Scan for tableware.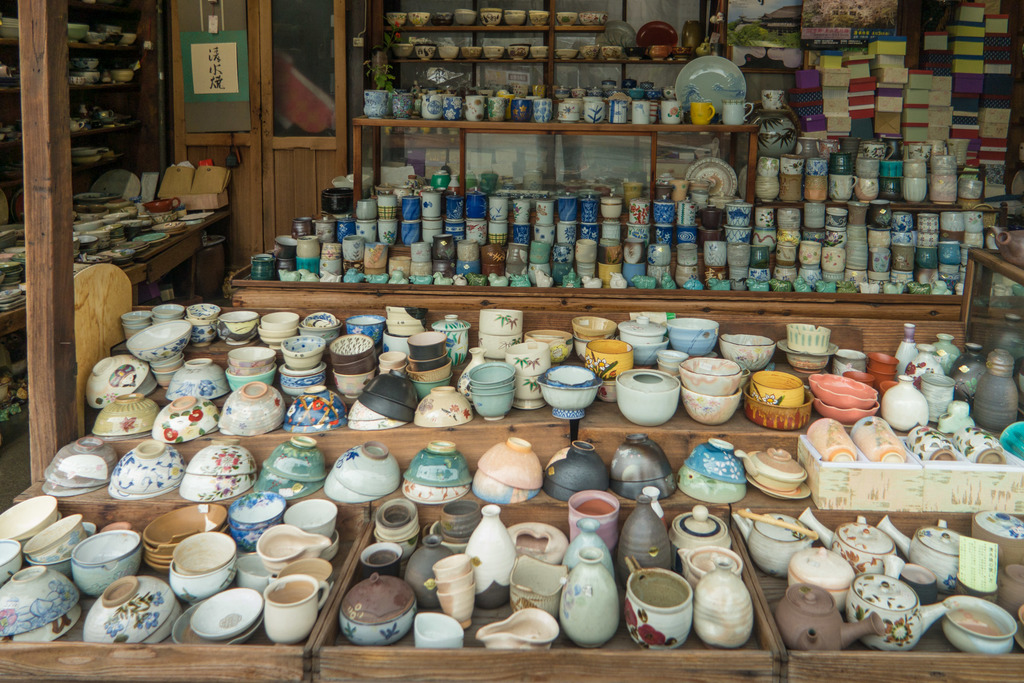
Scan result: (916, 265, 945, 297).
